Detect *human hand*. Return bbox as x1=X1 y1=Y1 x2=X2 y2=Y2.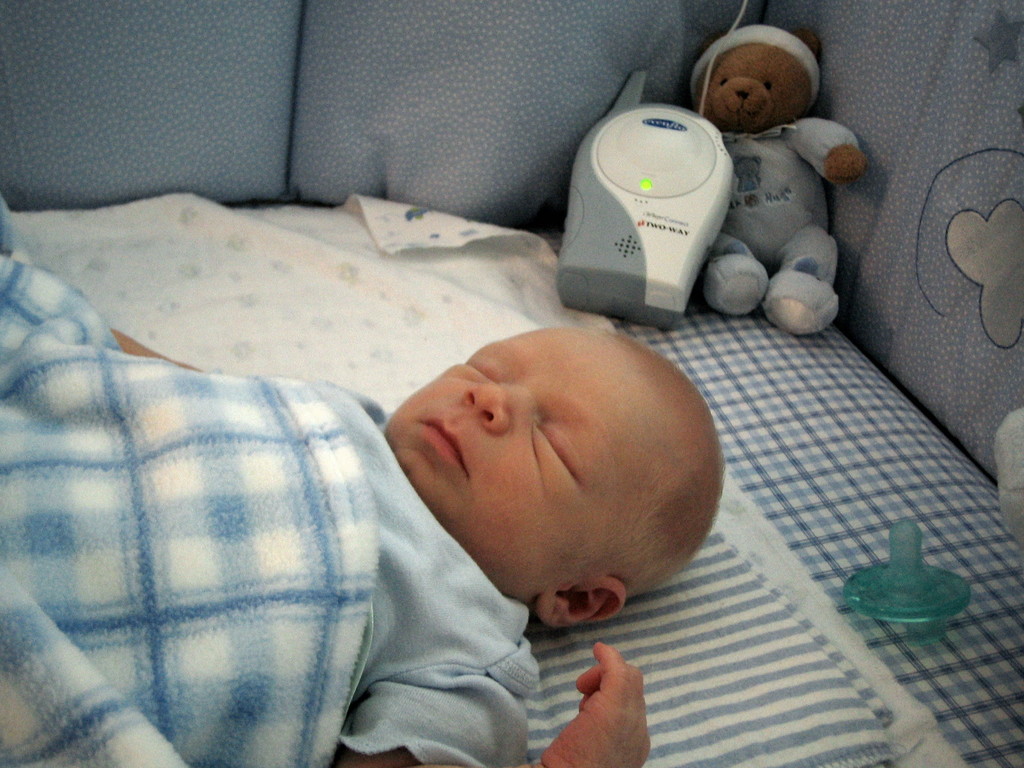
x1=537 y1=642 x2=652 y2=767.
